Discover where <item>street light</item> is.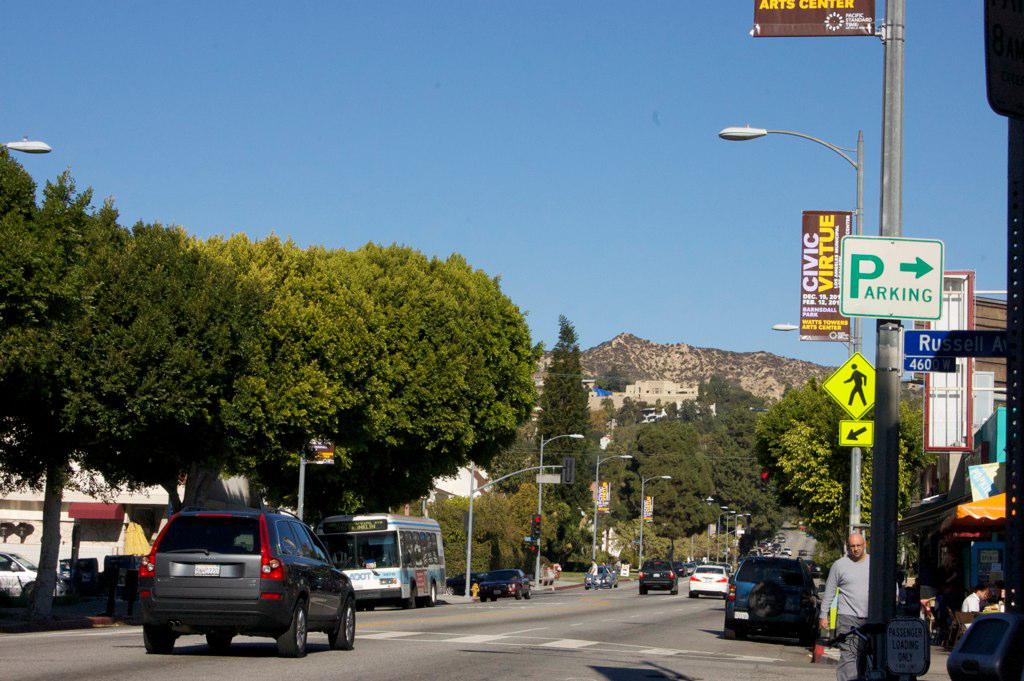
Discovered at box=[534, 430, 589, 589].
